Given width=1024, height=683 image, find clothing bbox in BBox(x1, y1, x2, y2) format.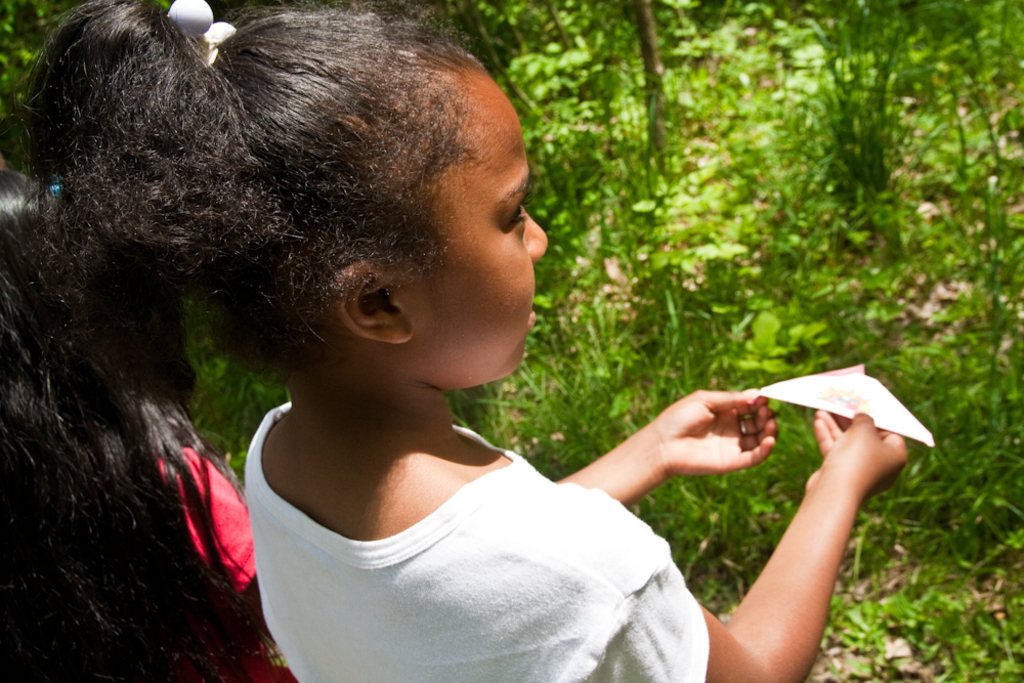
BBox(201, 368, 727, 672).
